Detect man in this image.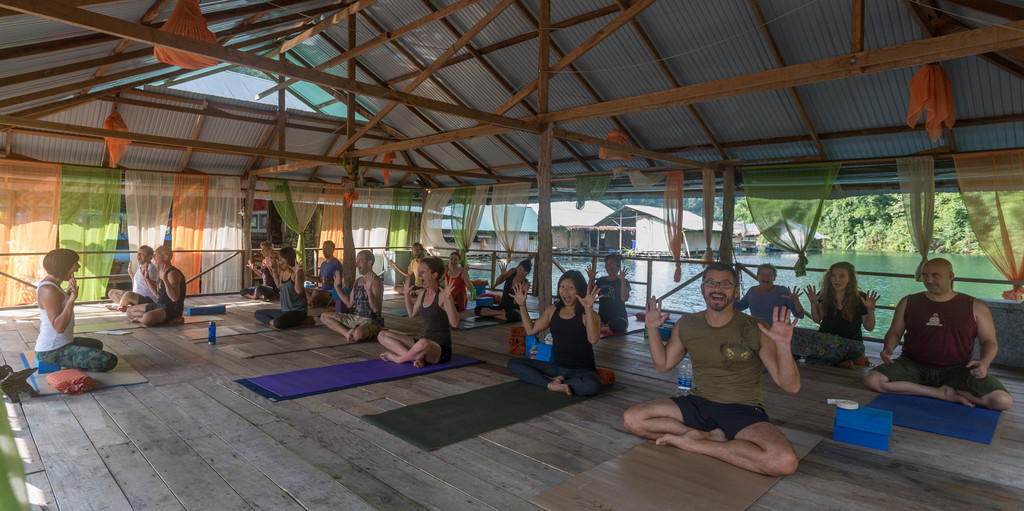
Detection: (109,245,154,313).
